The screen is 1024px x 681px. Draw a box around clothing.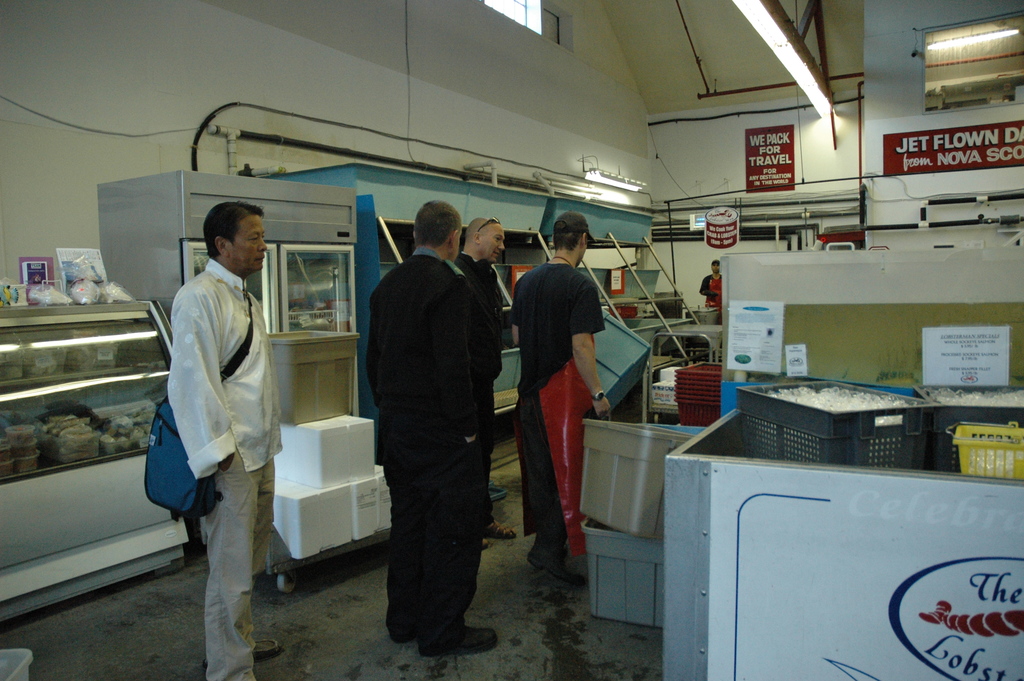
bbox=(699, 273, 721, 311).
